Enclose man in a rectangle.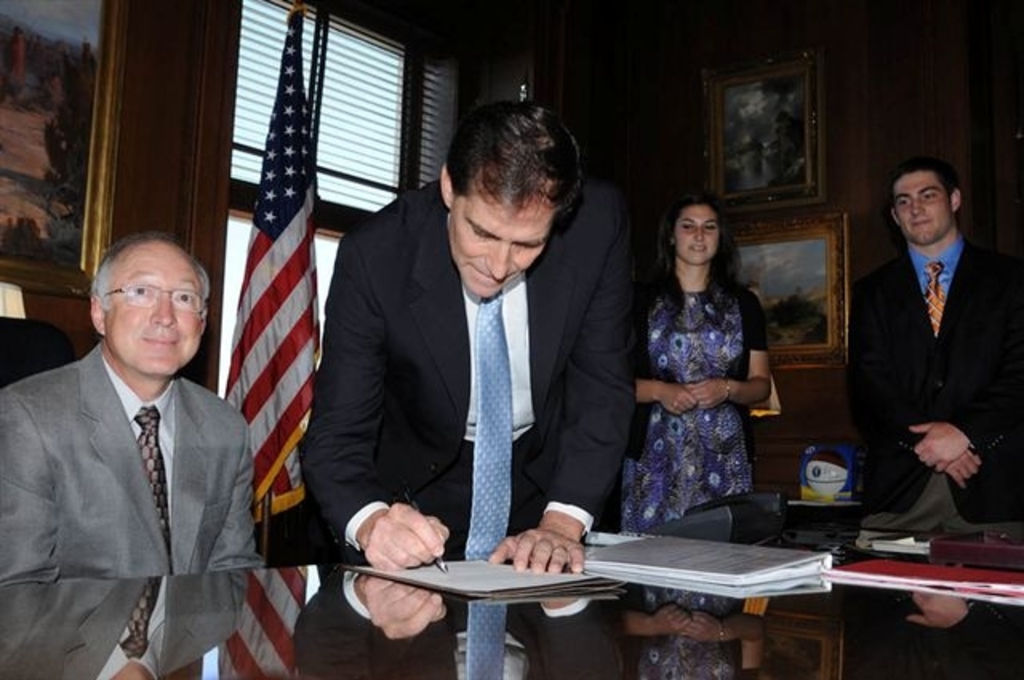
<bbox>294, 104, 637, 578</bbox>.
